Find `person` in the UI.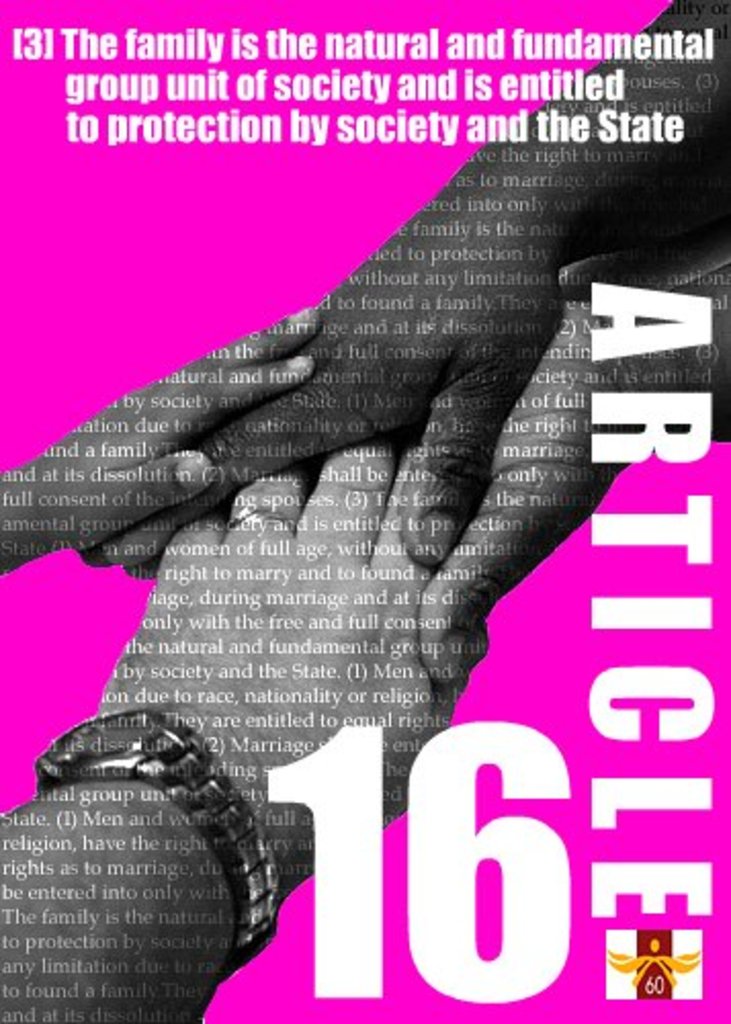
UI element at (left=0, top=307, right=463, bottom=1022).
